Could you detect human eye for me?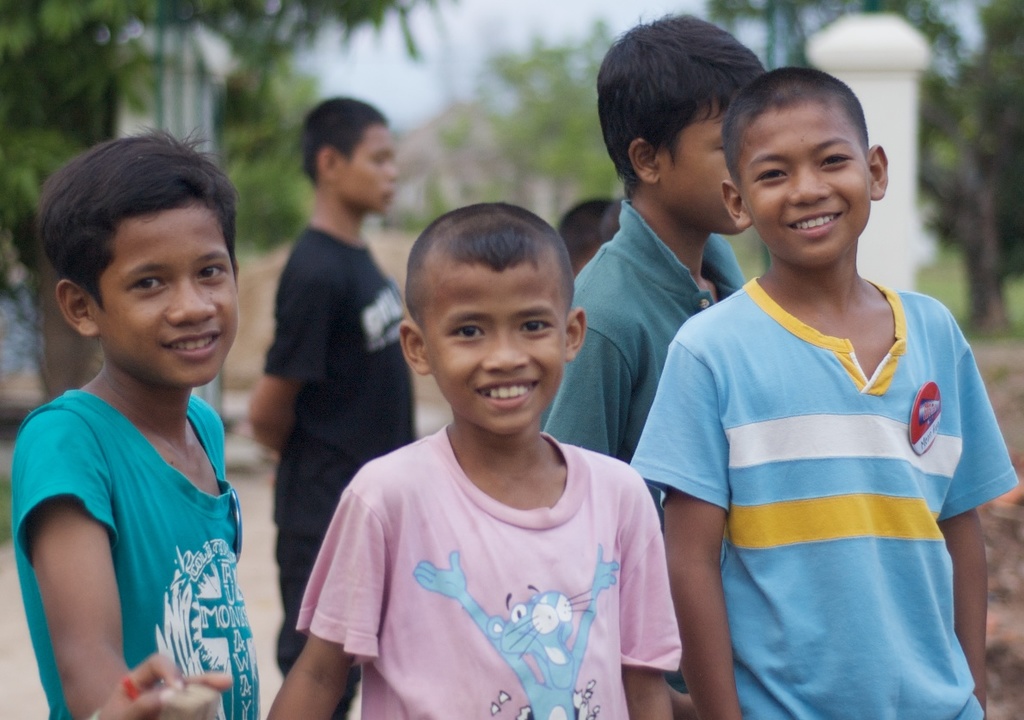
Detection result: 449 327 486 342.
